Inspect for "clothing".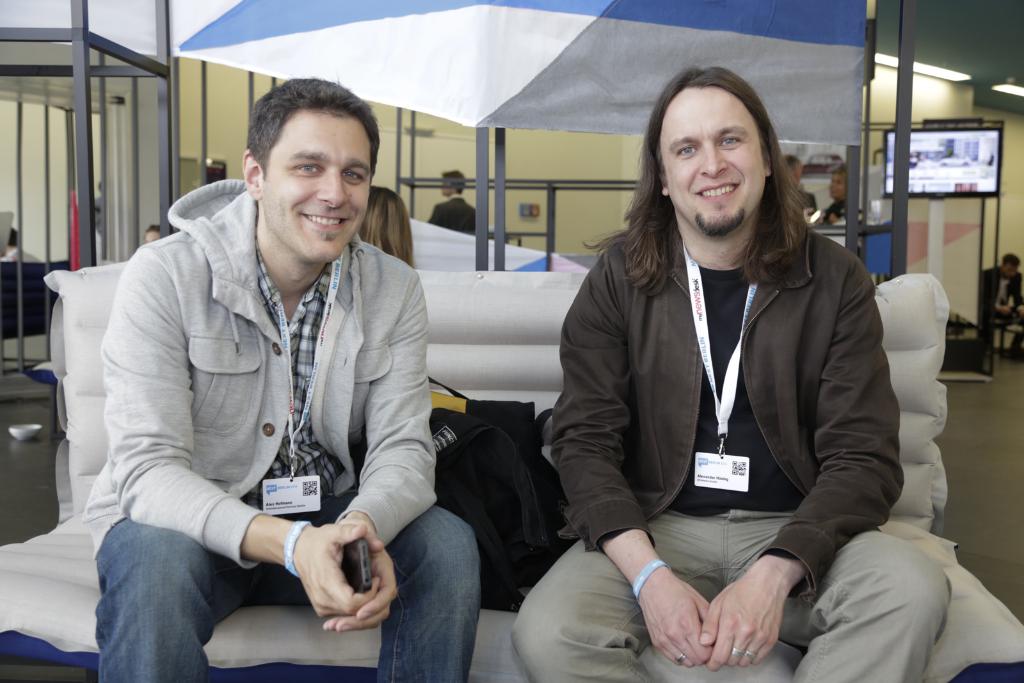
Inspection: box=[426, 191, 481, 239].
